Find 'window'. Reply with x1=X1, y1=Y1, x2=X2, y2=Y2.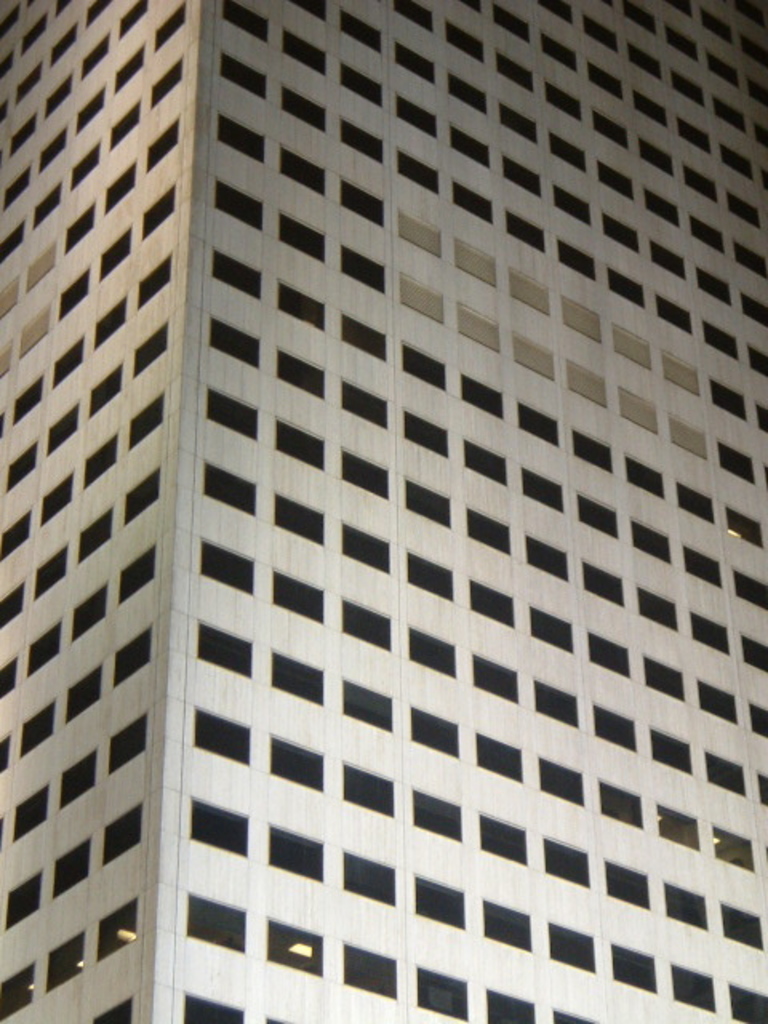
x1=0, y1=339, x2=11, y2=371.
